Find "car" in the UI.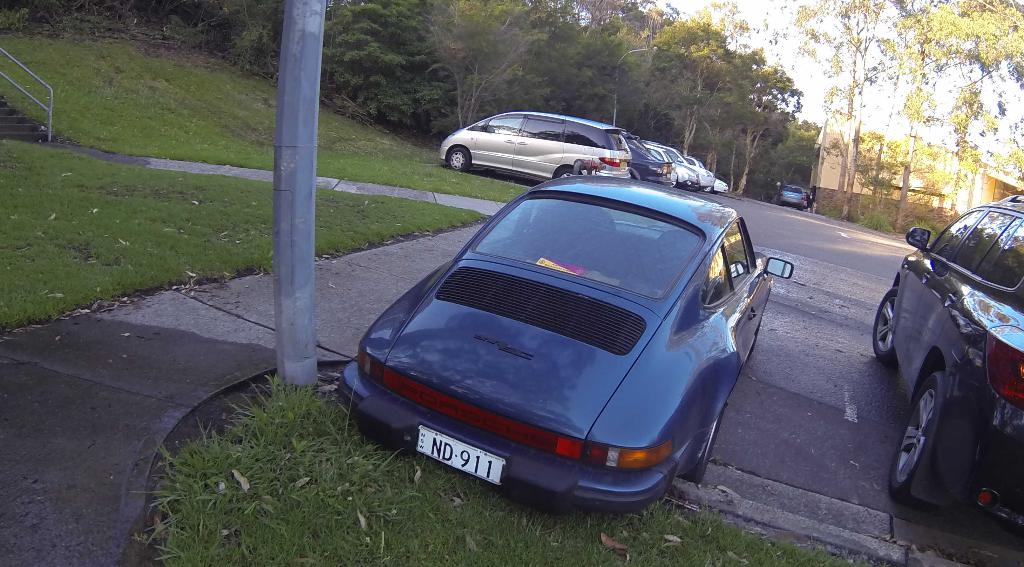
UI element at [350, 161, 766, 516].
